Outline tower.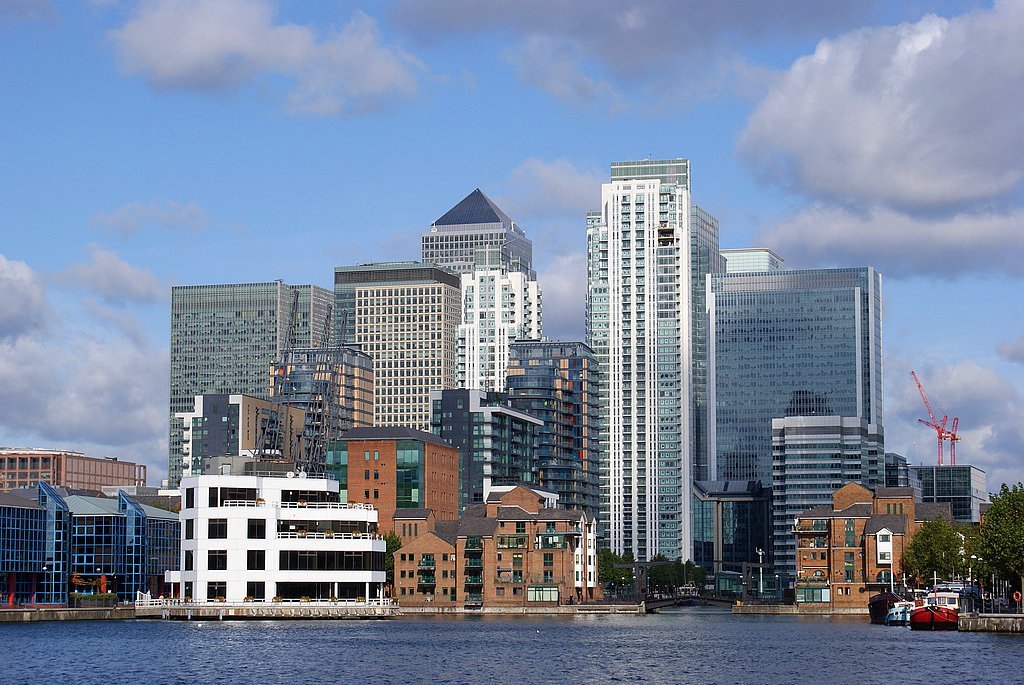
Outline: 417 183 531 279.
